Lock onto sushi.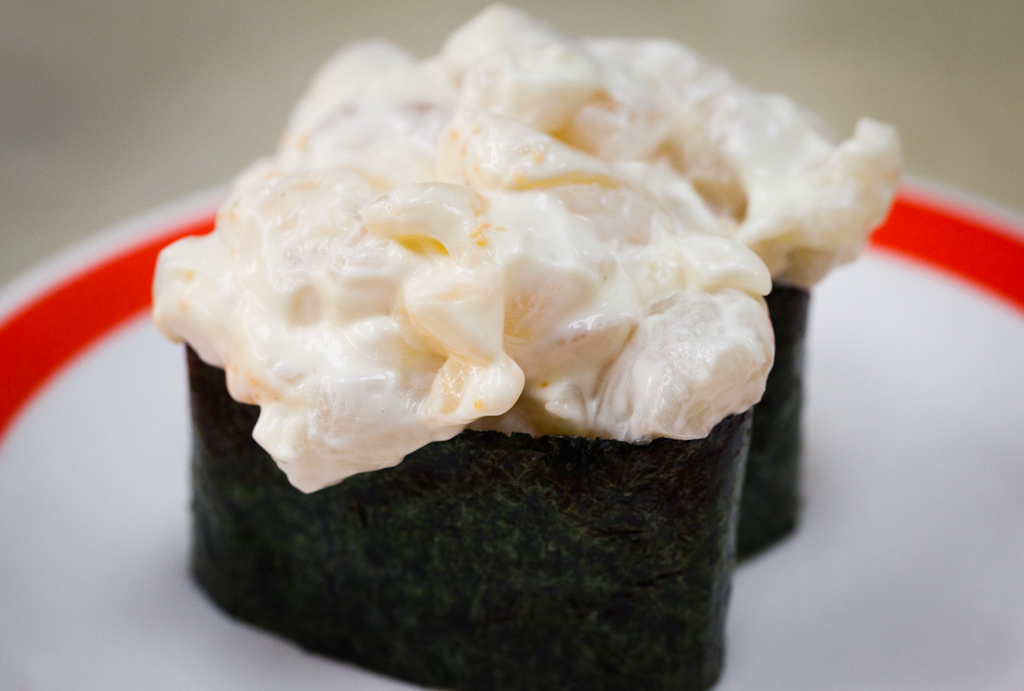
Locked: BBox(134, 9, 847, 653).
